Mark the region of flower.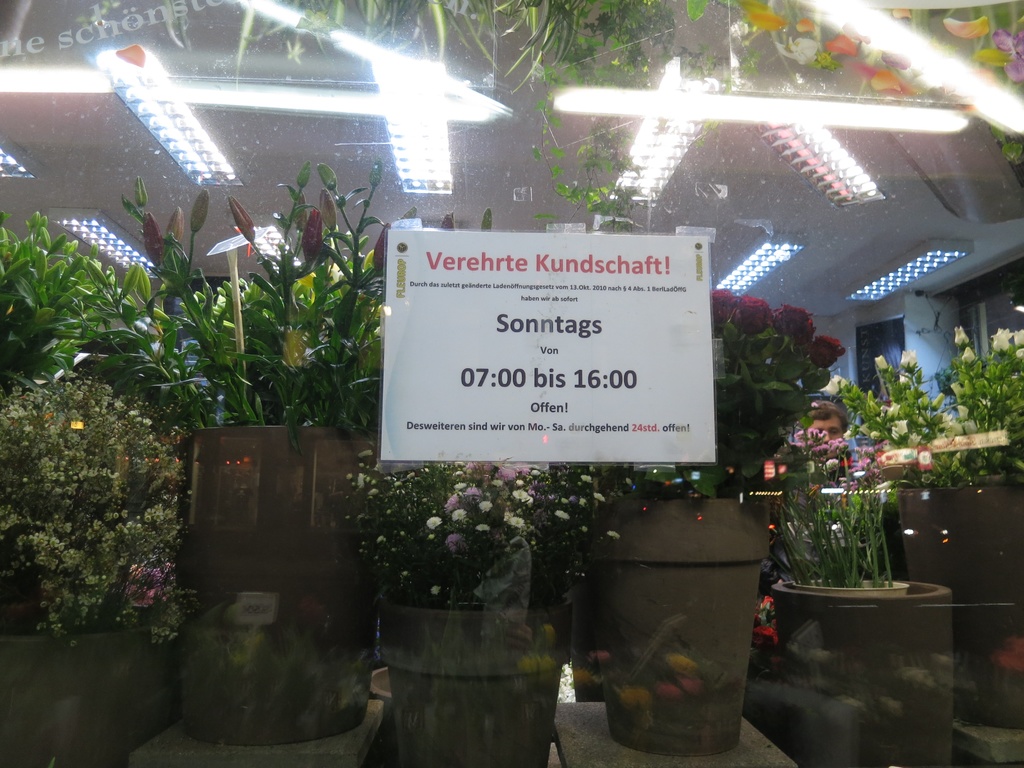
Region: {"x1": 425, "y1": 514, "x2": 447, "y2": 535}.
